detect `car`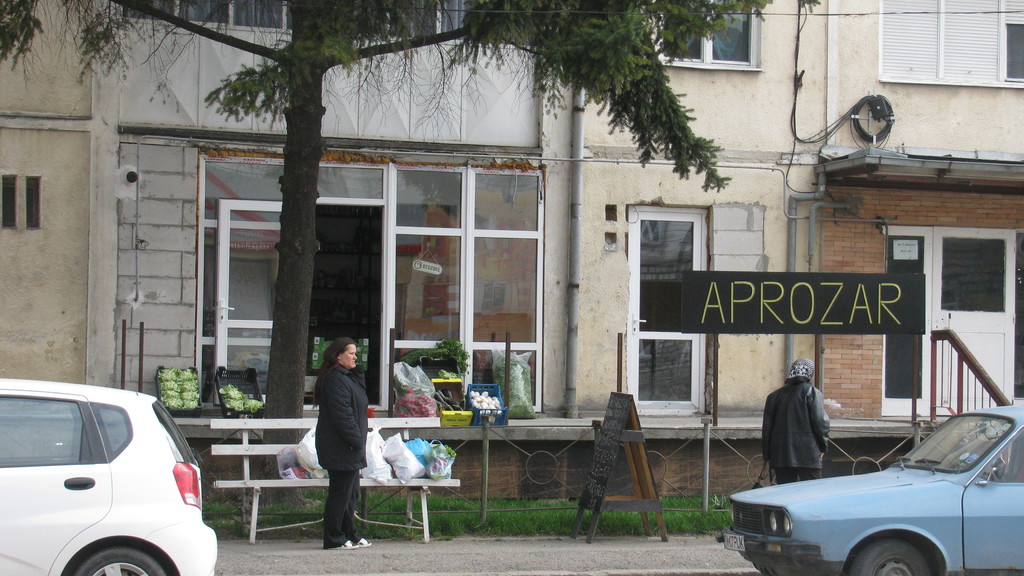
(x1=719, y1=402, x2=1023, y2=575)
